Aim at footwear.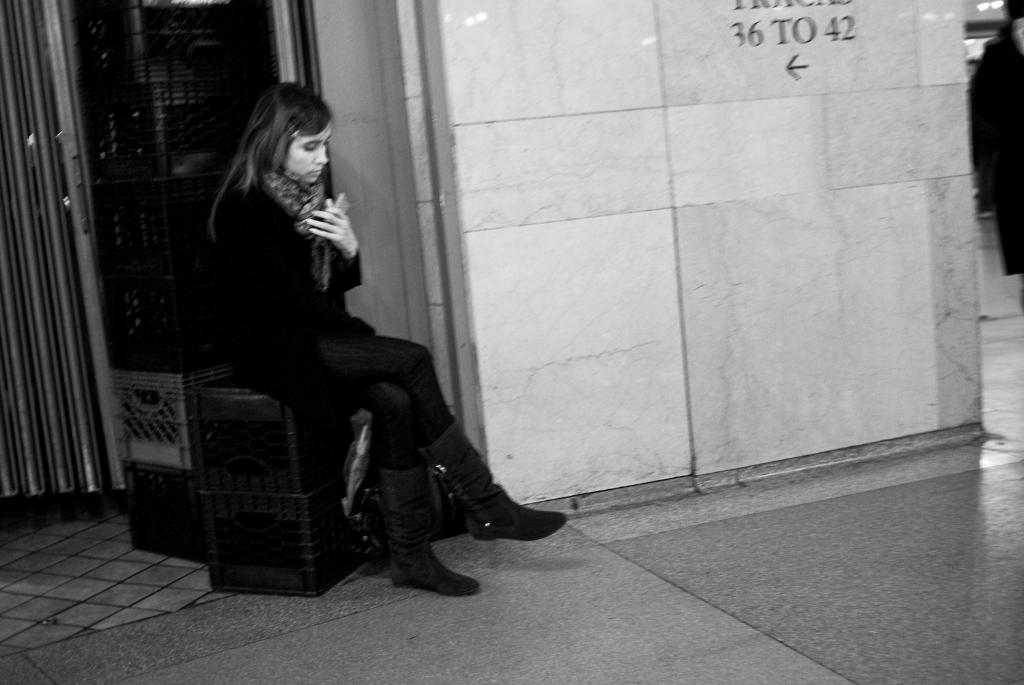
Aimed at rect(423, 422, 565, 535).
